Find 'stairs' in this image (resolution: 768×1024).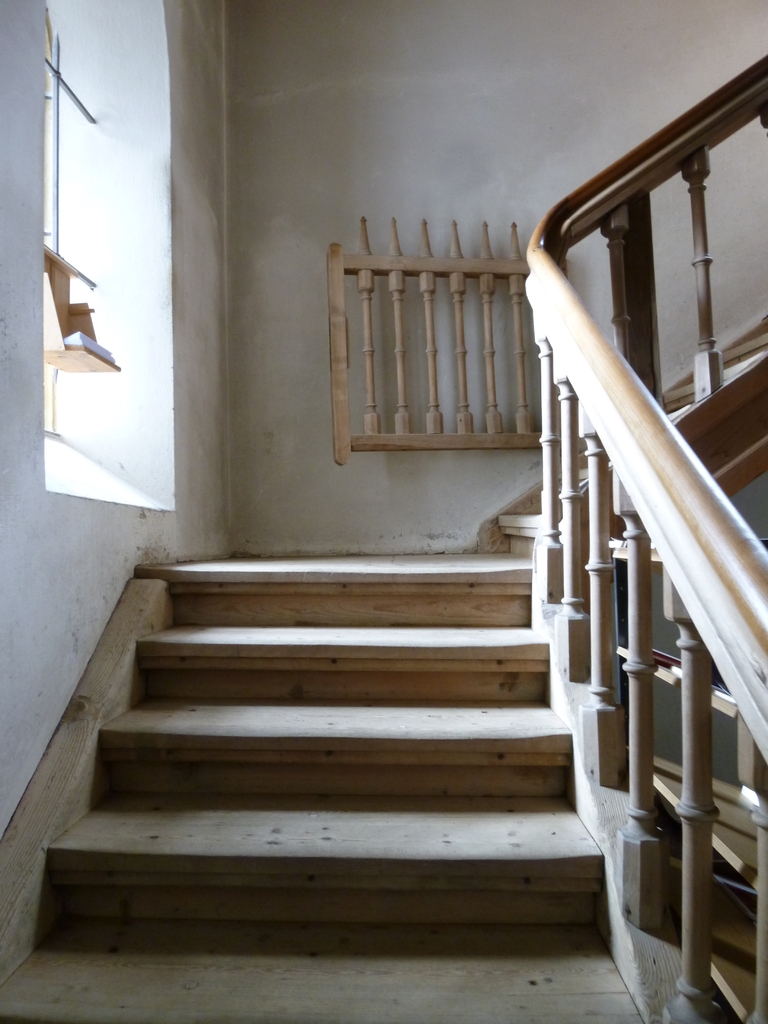
(x1=2, y1=308, x2=767, y2=1023).
